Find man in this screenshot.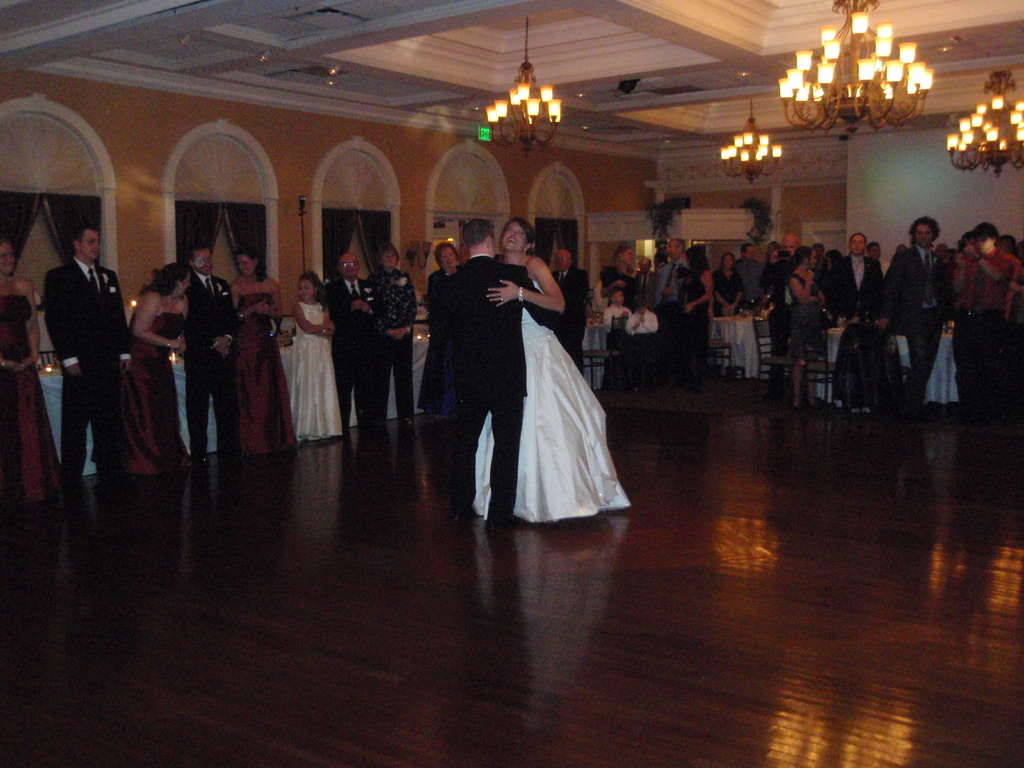
The bounding box for man is rect(178, 241, 236, 479).
